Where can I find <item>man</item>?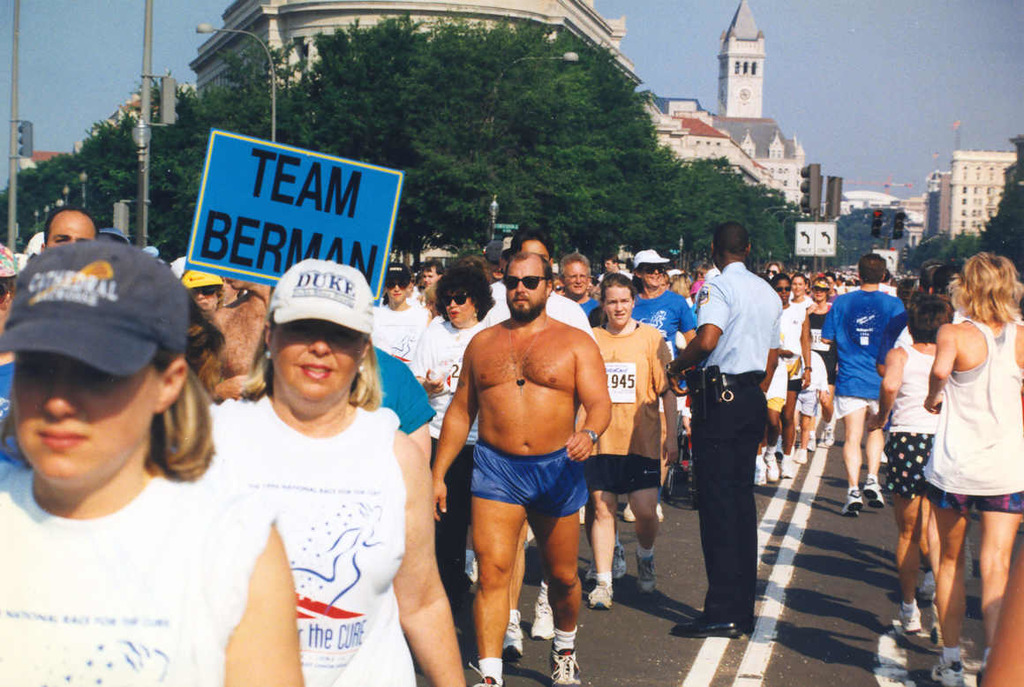
You can find it at bbox=(37, 204, 100, 252).
